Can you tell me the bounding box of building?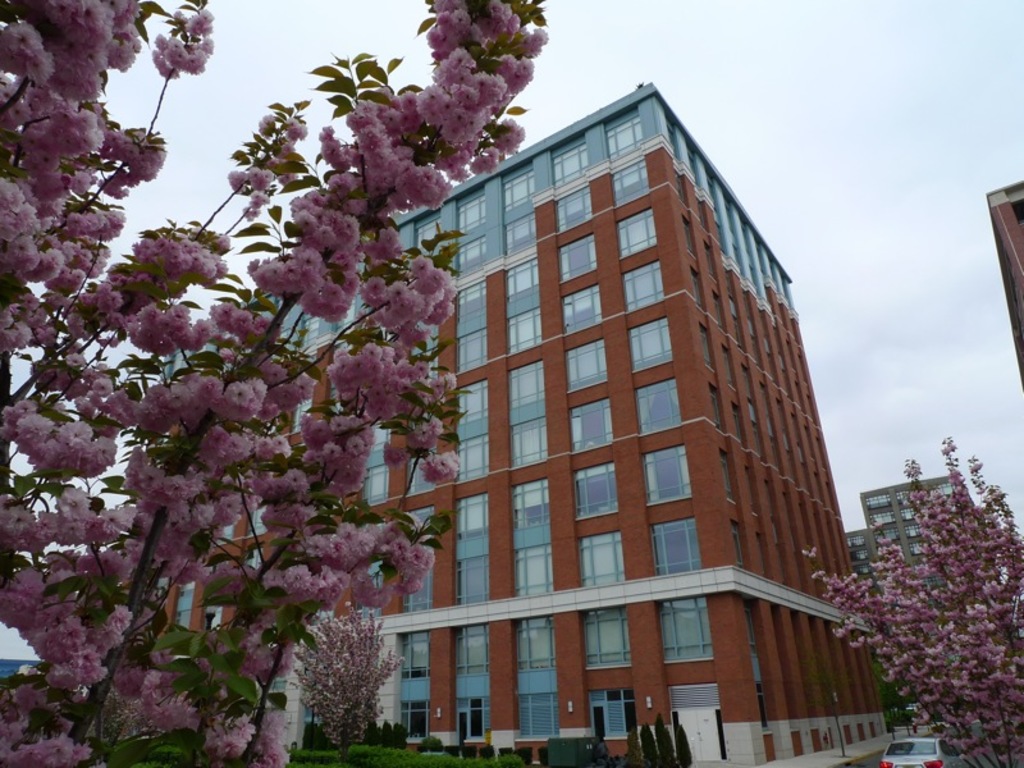
box=[846, 471, 959, 731].
